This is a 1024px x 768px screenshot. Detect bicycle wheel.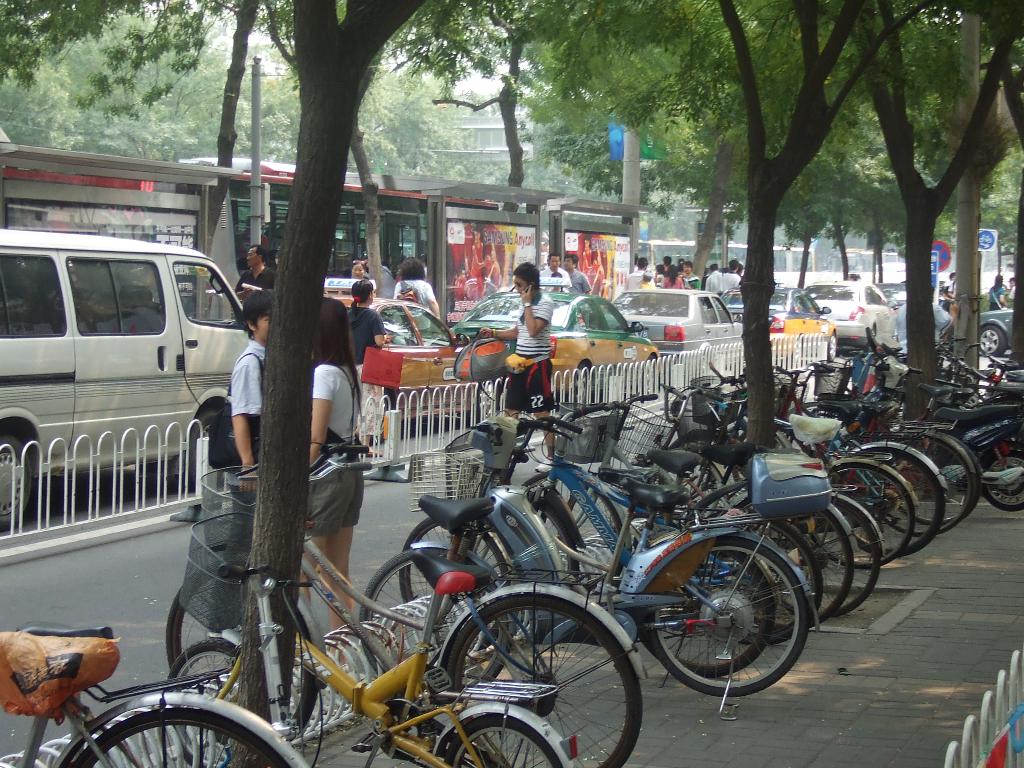
select_region(824, 456, 917, 564).
